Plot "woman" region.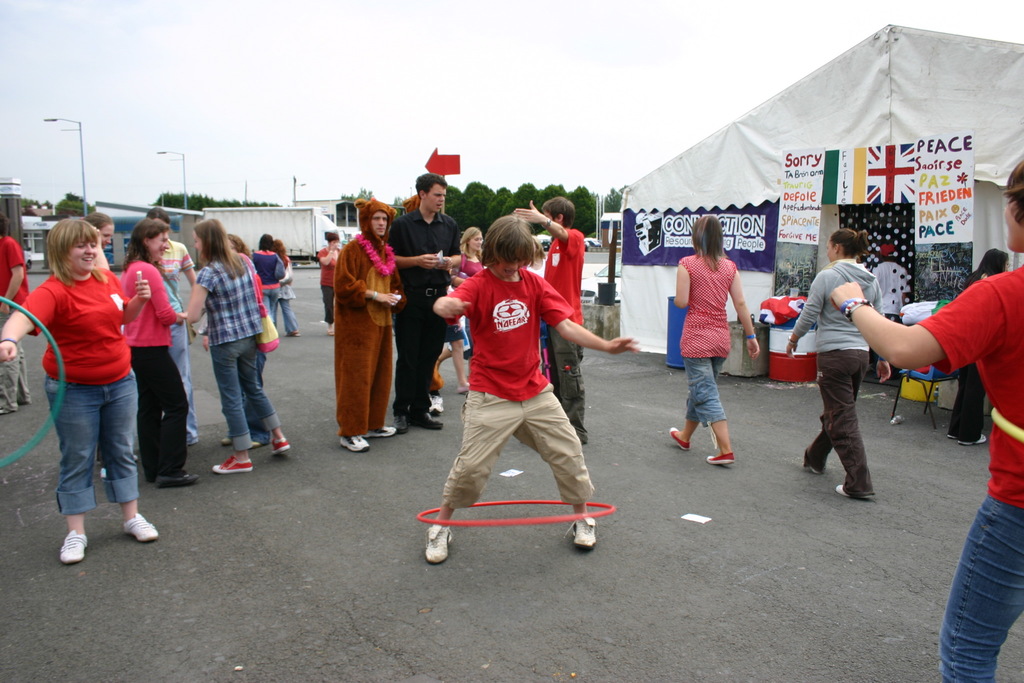
Plotted at <bbox>317, 228, 345, 331</bbox>.
